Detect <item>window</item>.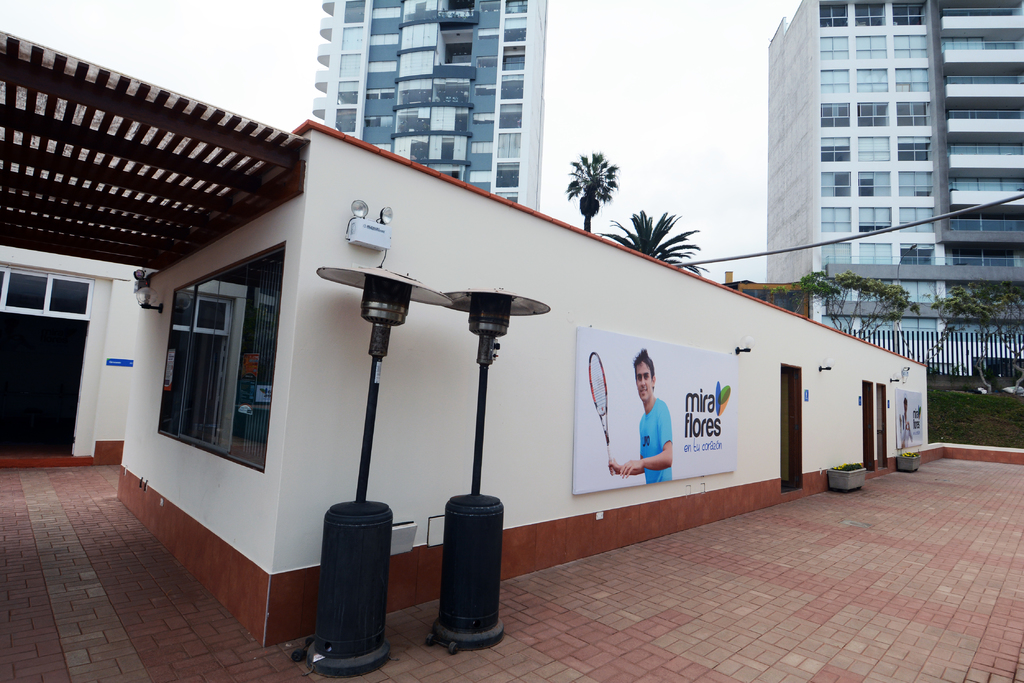
Detected at <box>892,31,930,58</box>.
